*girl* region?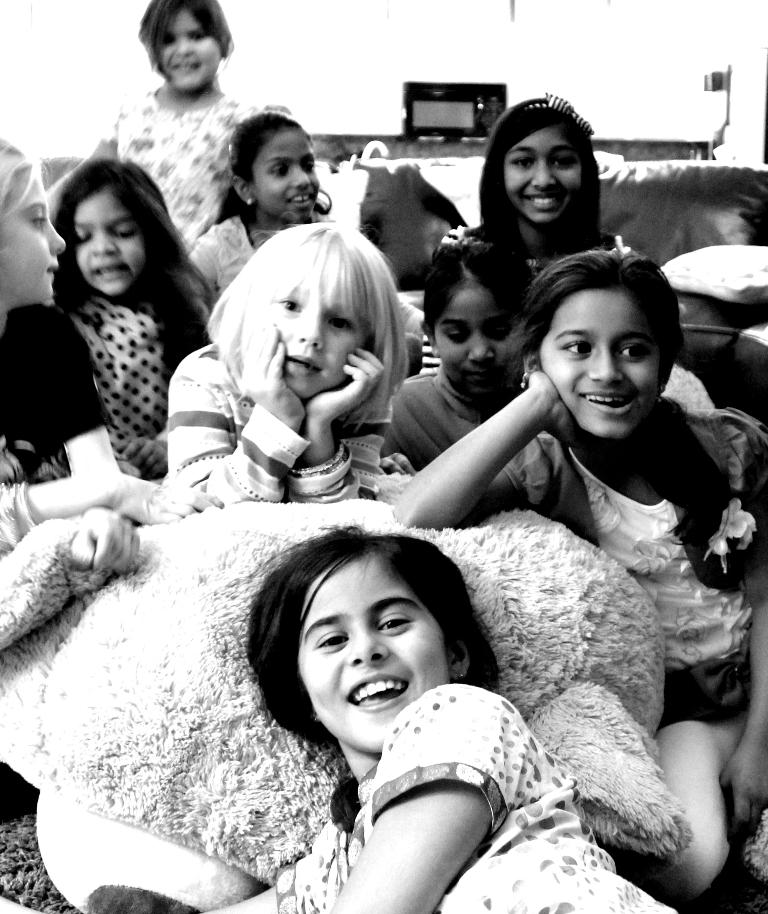
(42,0,287,248)
